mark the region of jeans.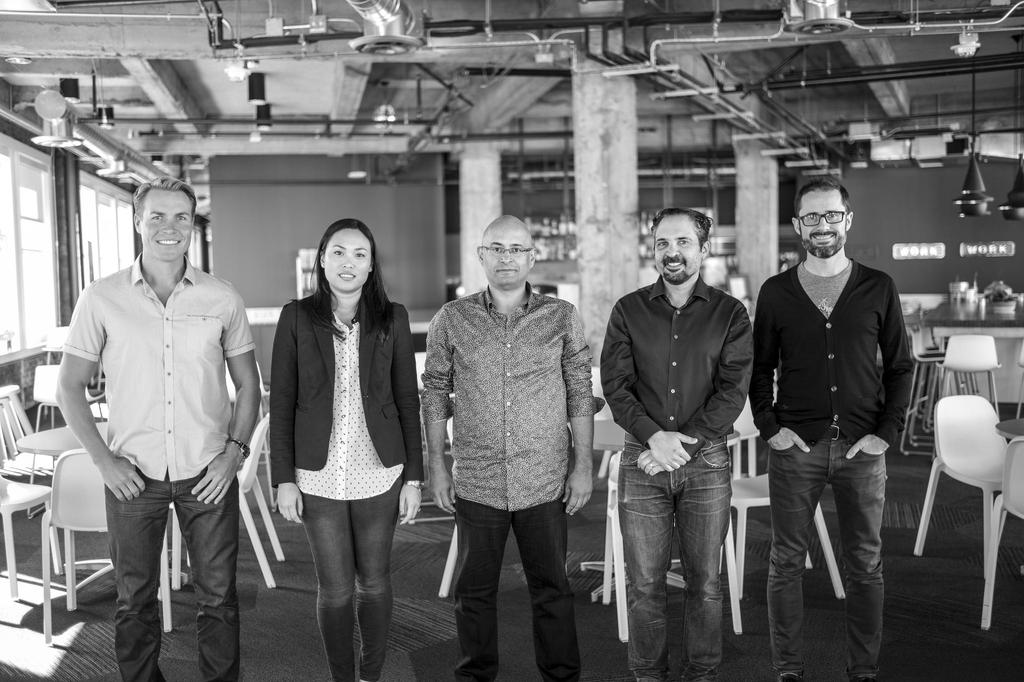
Region: x1=102, y1=472, x2=241, y2=681.
